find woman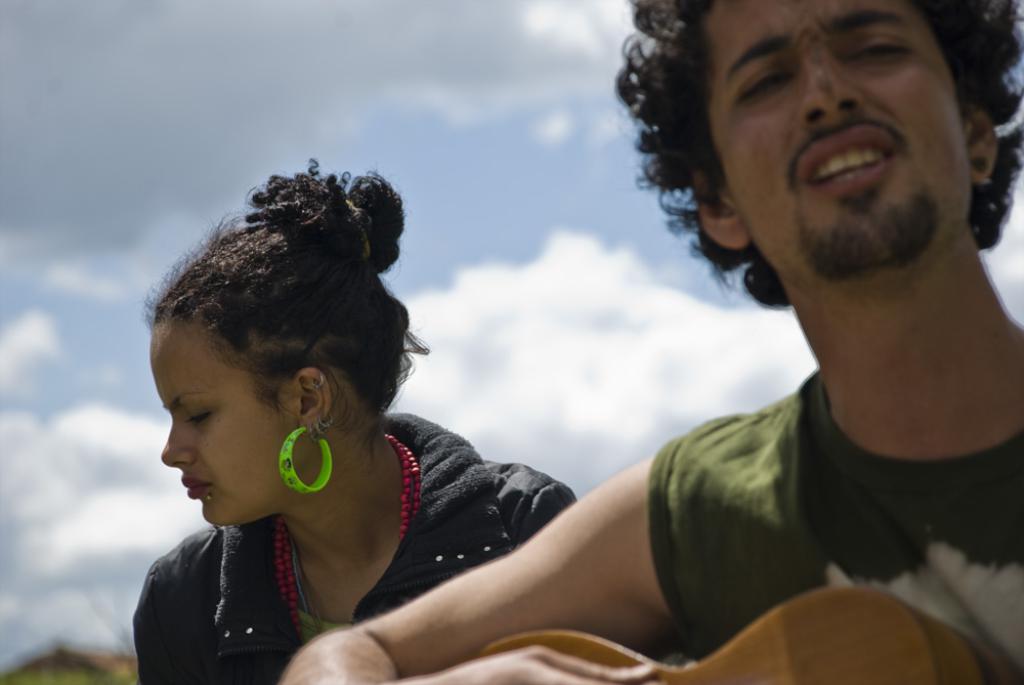
locate(105, 188, 609, 684)
